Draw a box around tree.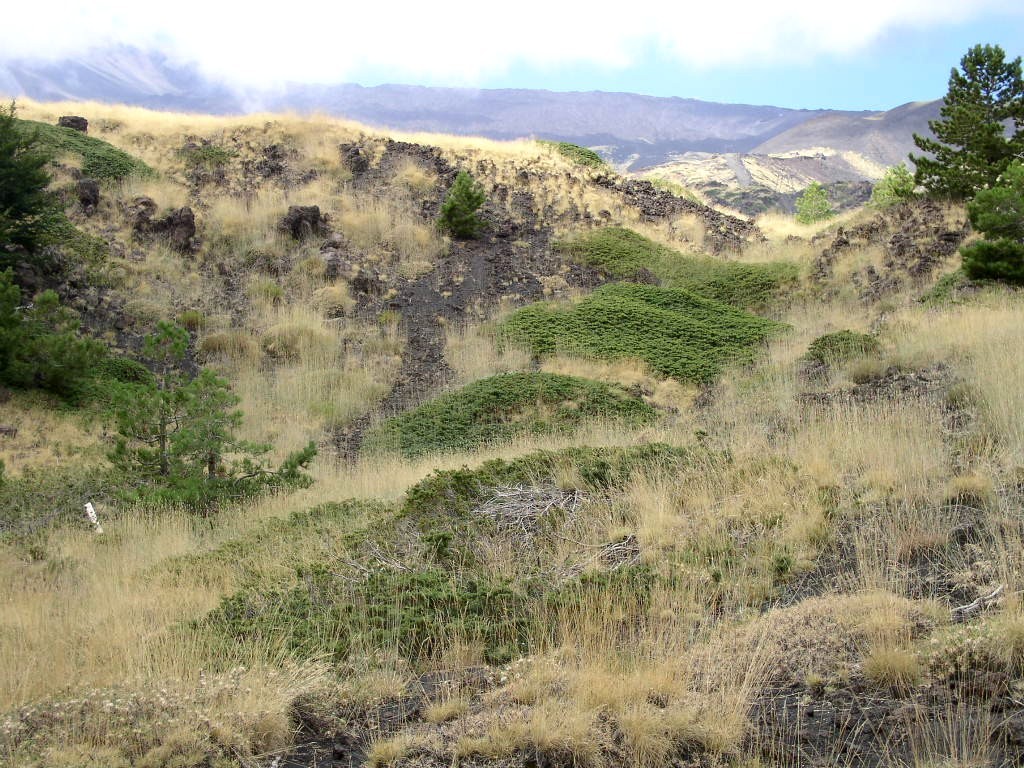
(x1=96, y1=316, x2=197, y2=491).
